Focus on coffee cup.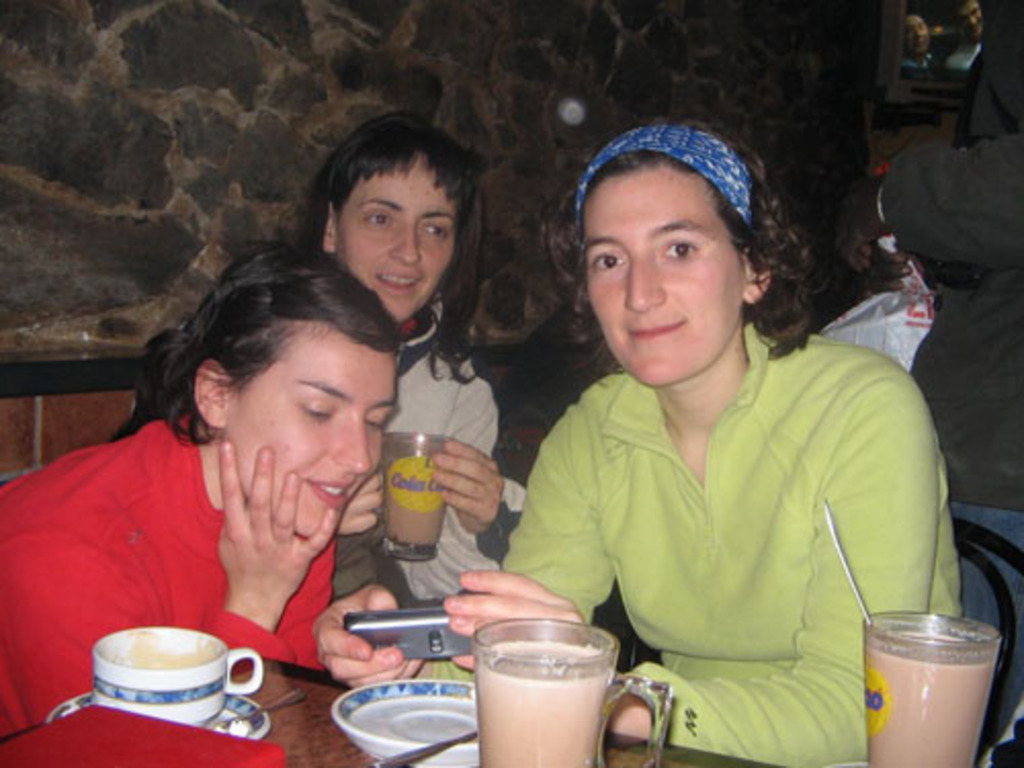
Focused at bbox=(90, 627, 260, 731).
